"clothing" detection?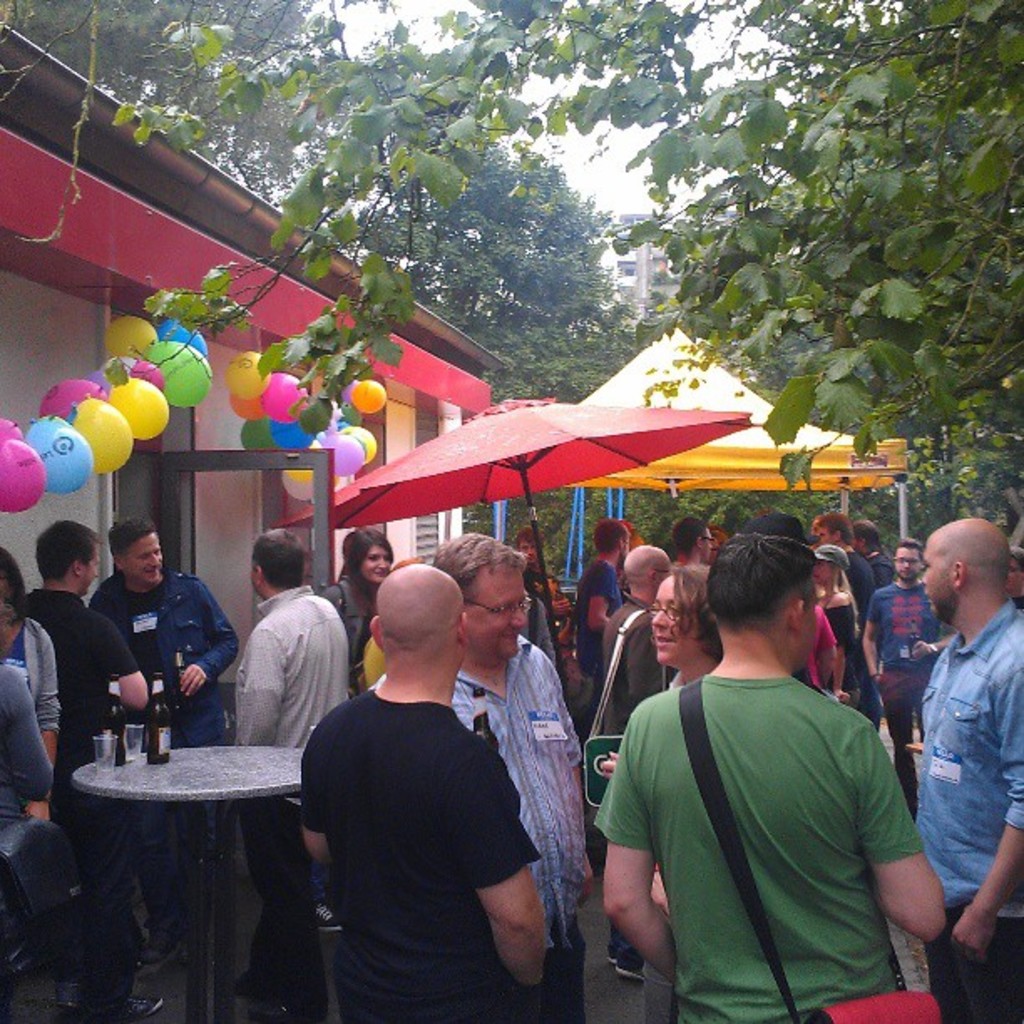
{"x1": 97, "y1": 567, "x2": 234, "y2": 962}
